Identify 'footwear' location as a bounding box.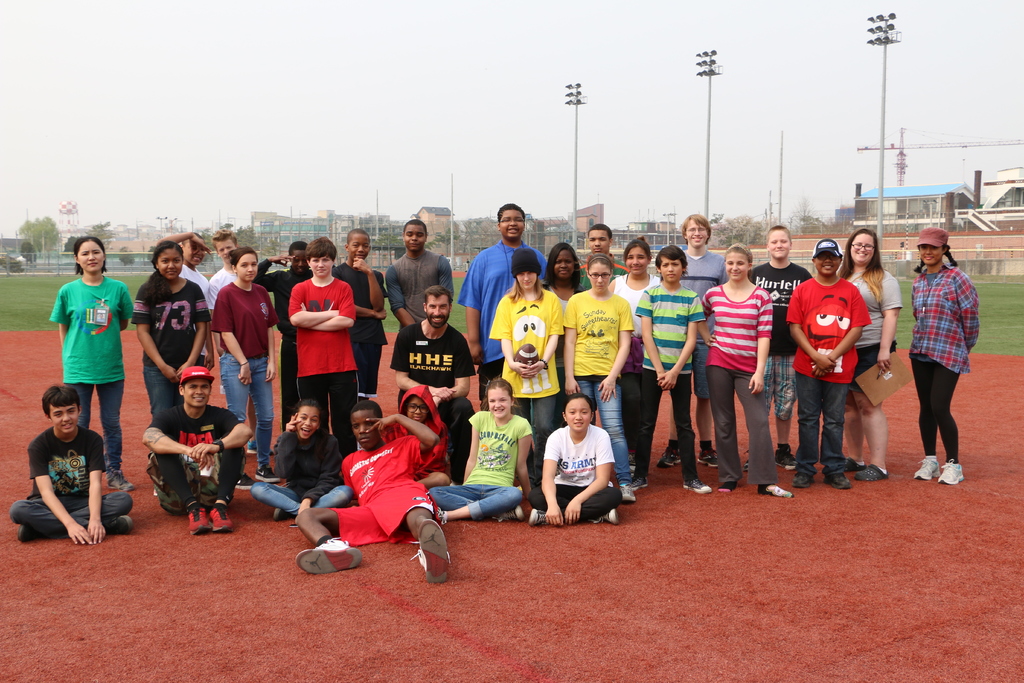
crop(255, 463, 278, 484).
